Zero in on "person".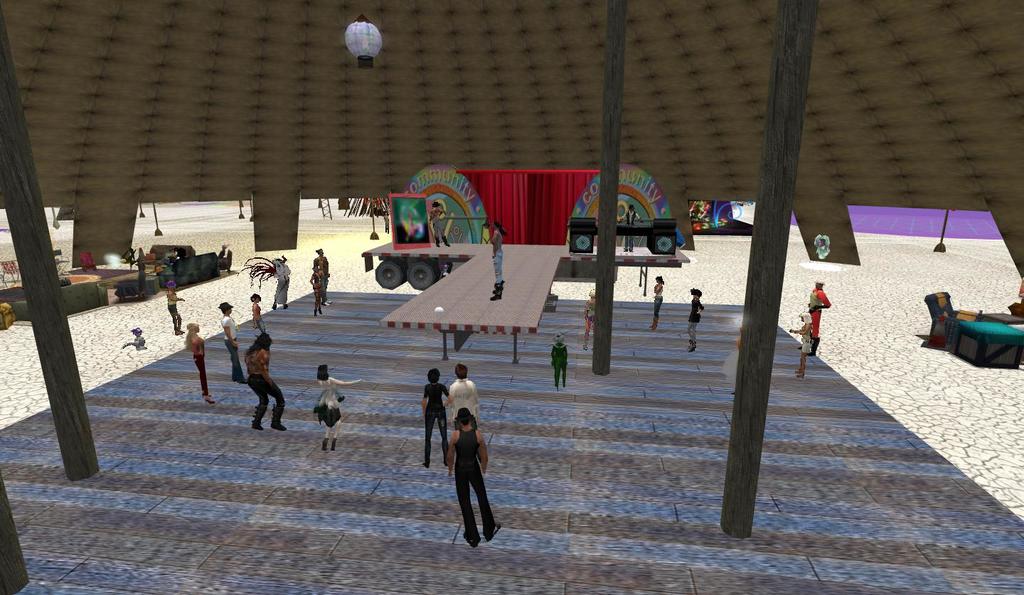
Zeroed in: 644,271,663,334.
